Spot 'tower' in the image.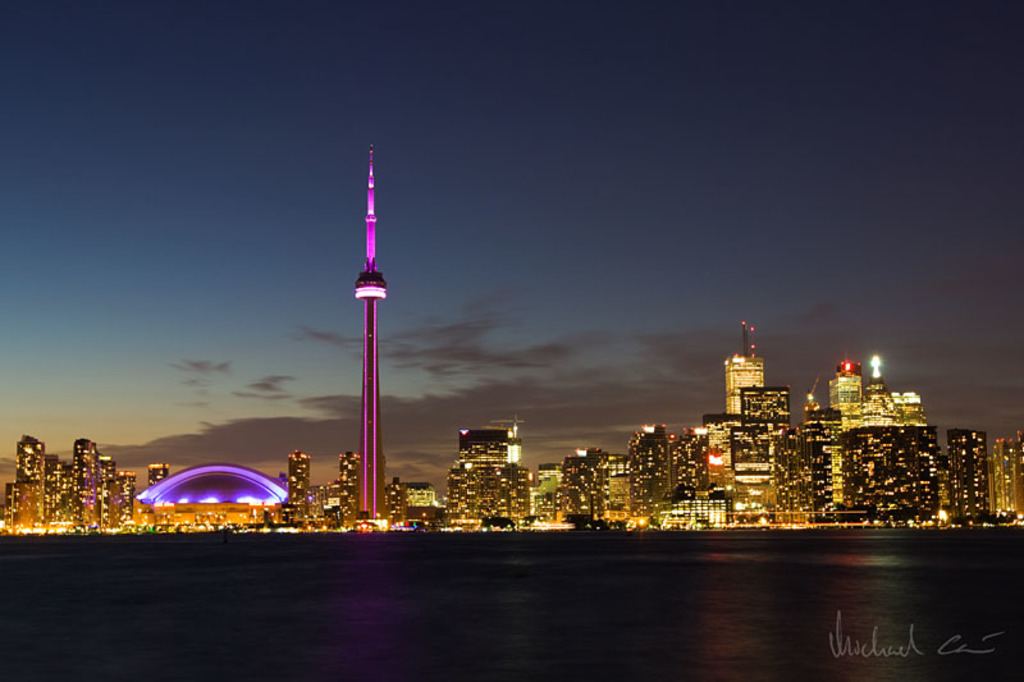
'tower' found at 140/467/172/534.
